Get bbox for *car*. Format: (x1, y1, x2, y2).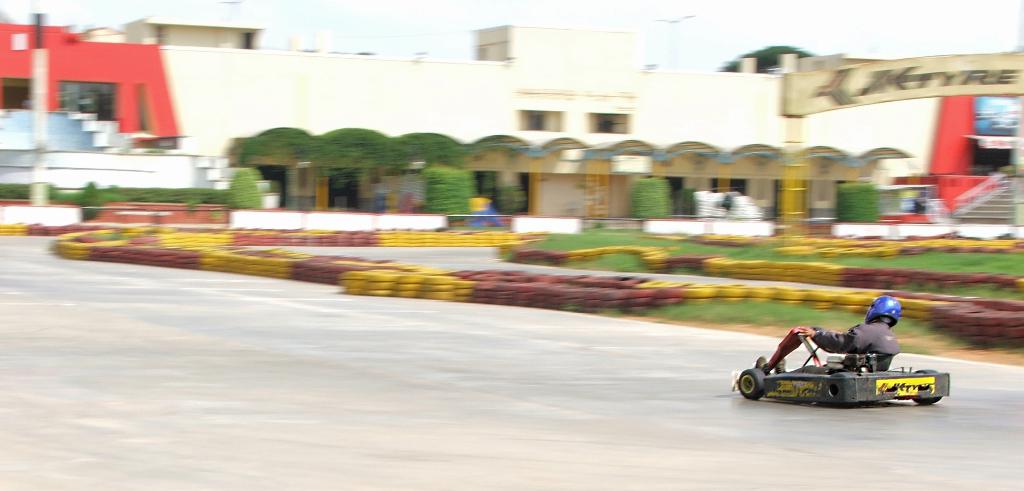
(736, 321, 951, 402).
